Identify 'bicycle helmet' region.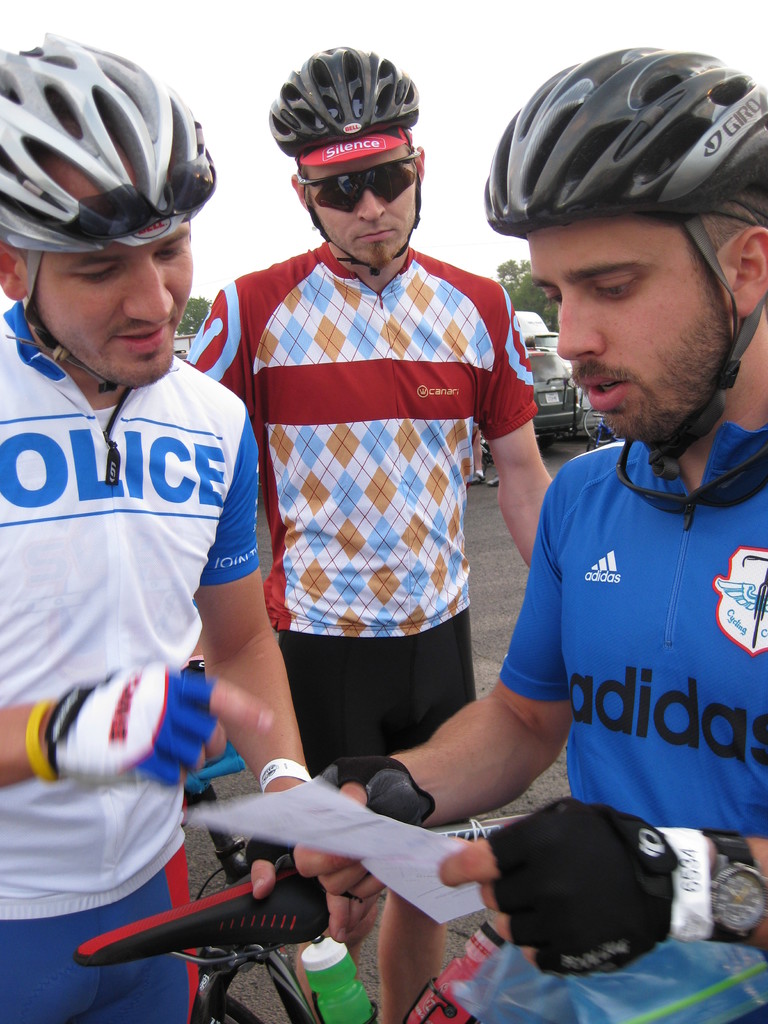
Region: left=2, top=13, right=220, bottom=395.
